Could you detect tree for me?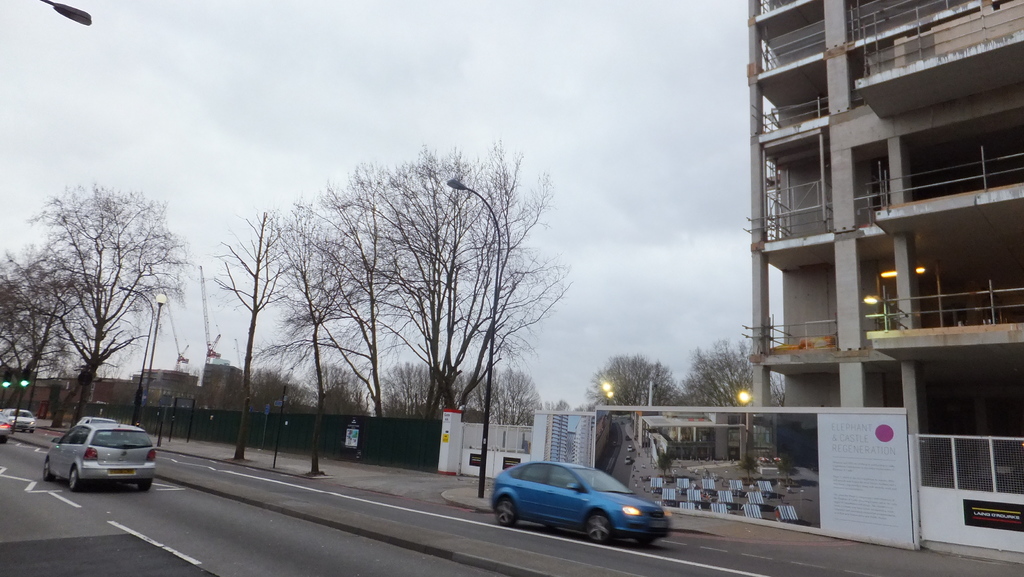
Detection result: detection(384, 136, 565, 412).
